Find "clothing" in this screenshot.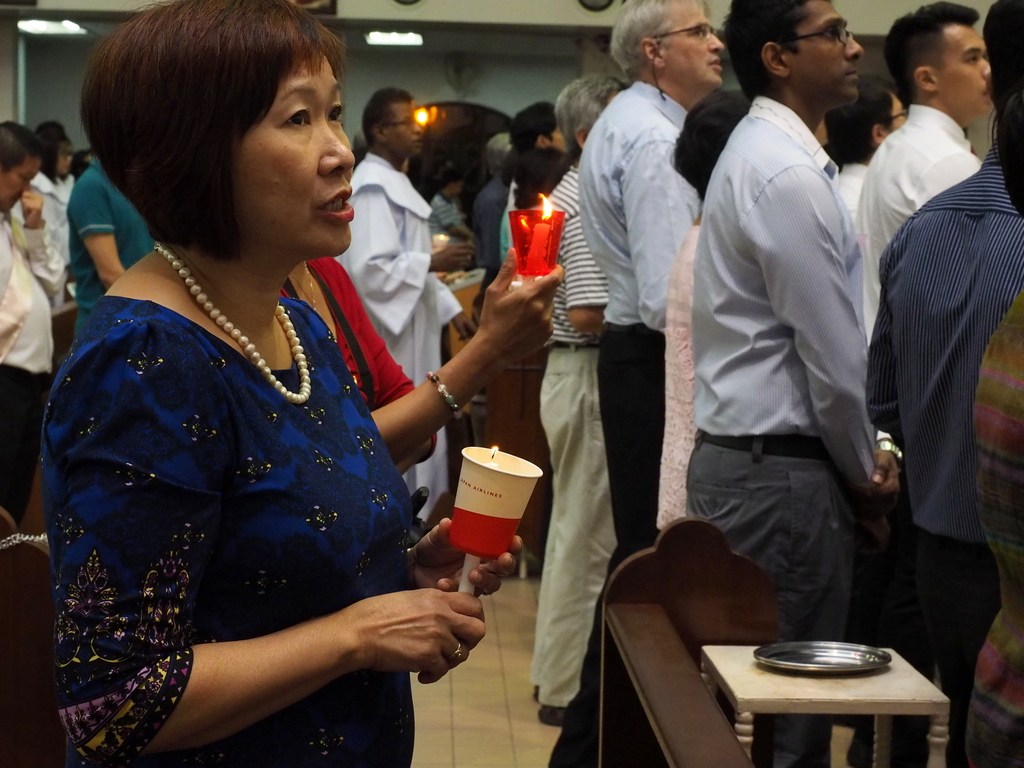
The bounding box for "clothing" is Rect(329, 150, 456, 520).
